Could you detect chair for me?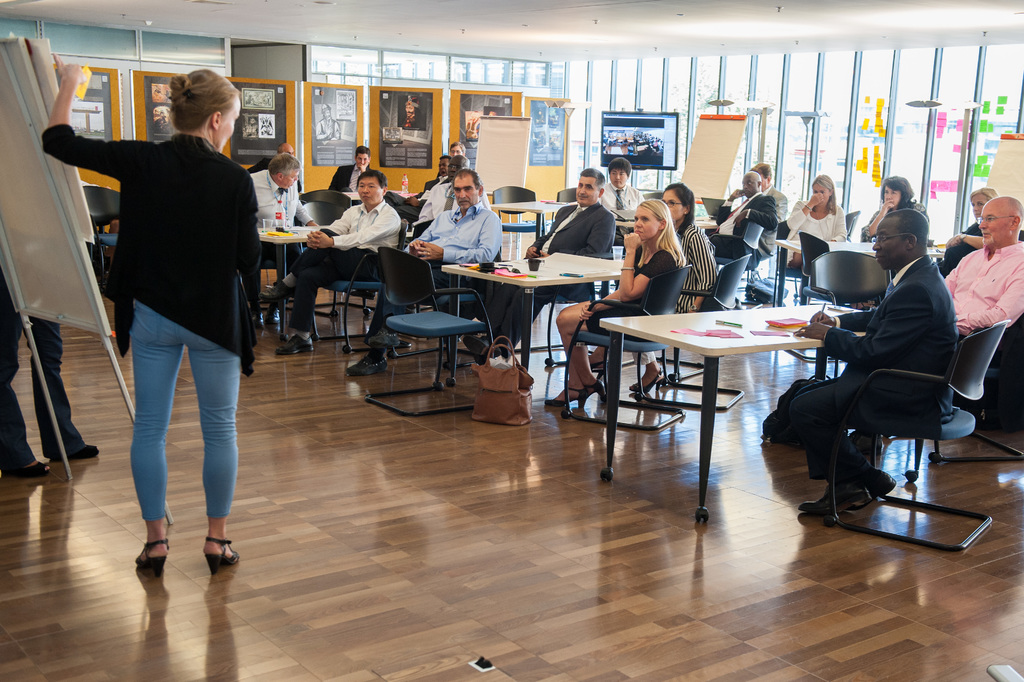
Detection result: Rect(547, 188, 577, 226).
